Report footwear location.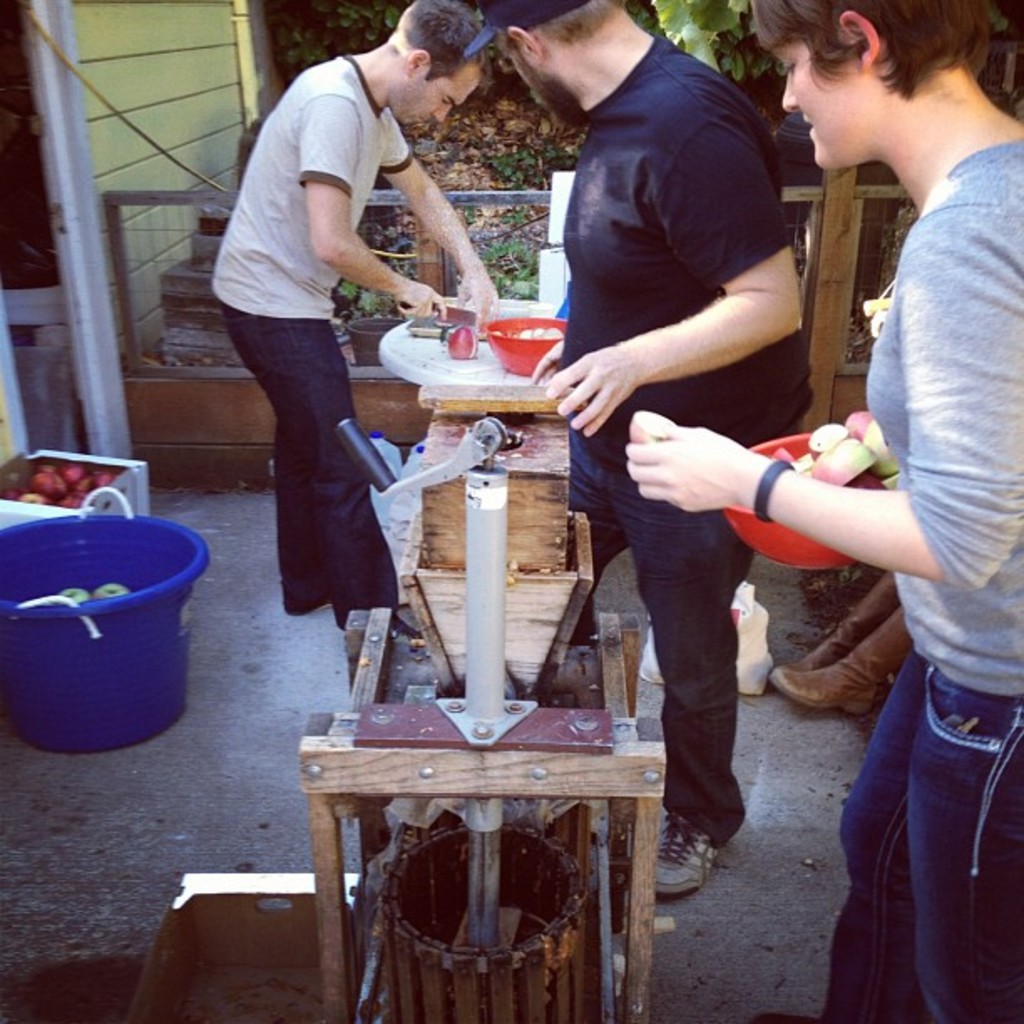
Report: bbox=(773, 649, 885, 711).
